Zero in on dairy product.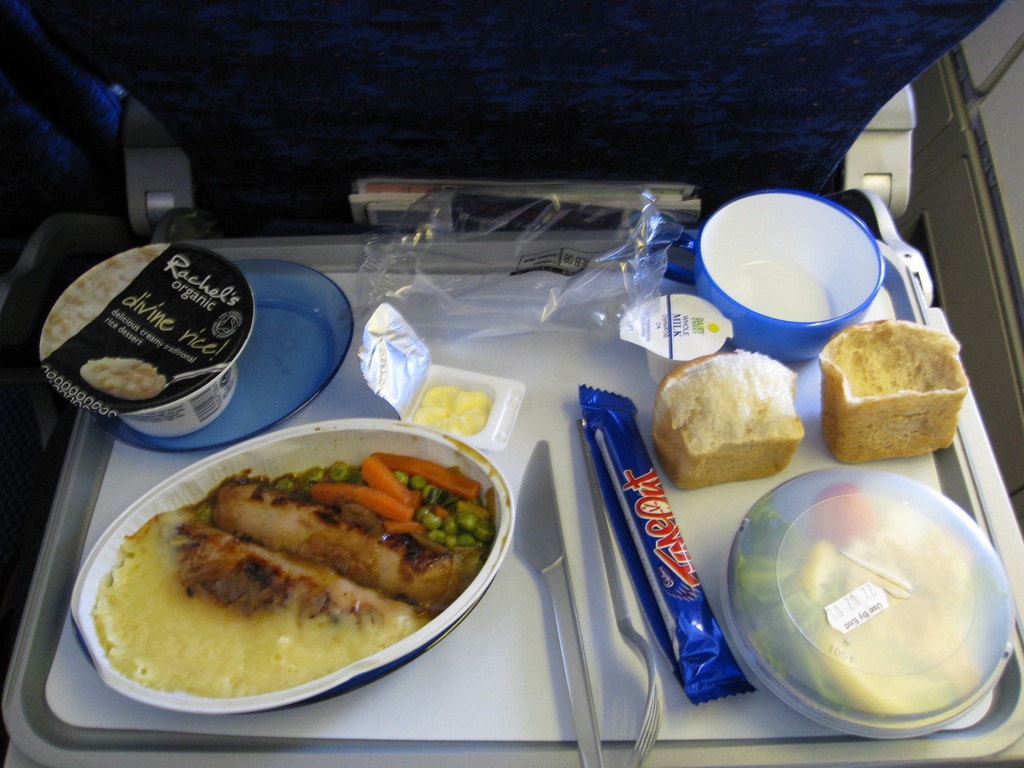
Zeroed in: locate(51, 237, 271, 447).
